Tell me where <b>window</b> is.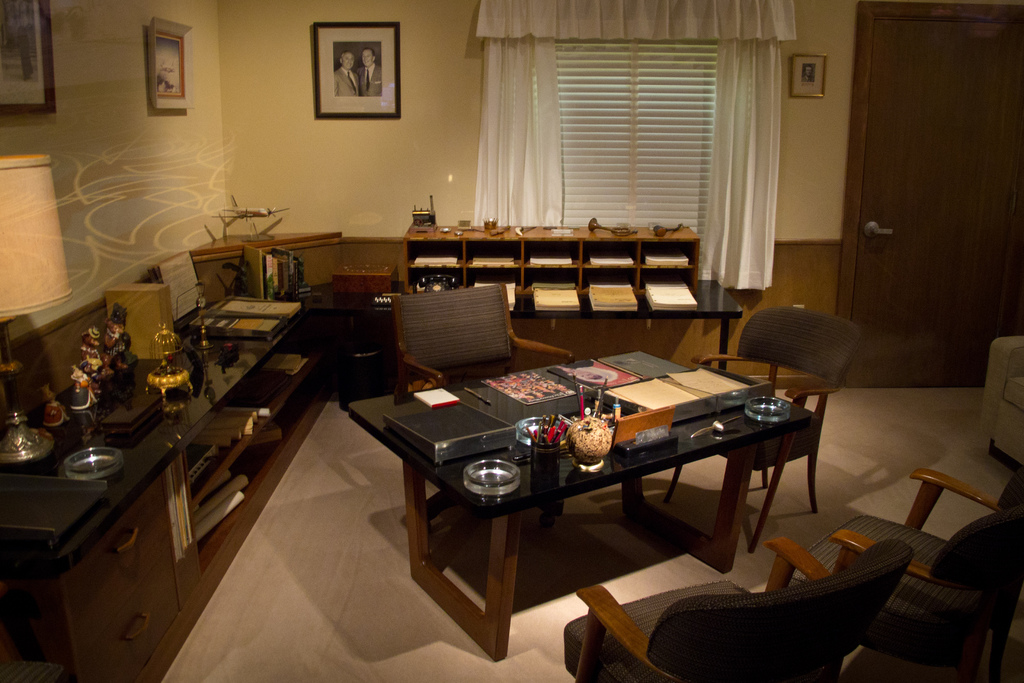
<b>window</b> is at locate(490, 31, 781, 225).
